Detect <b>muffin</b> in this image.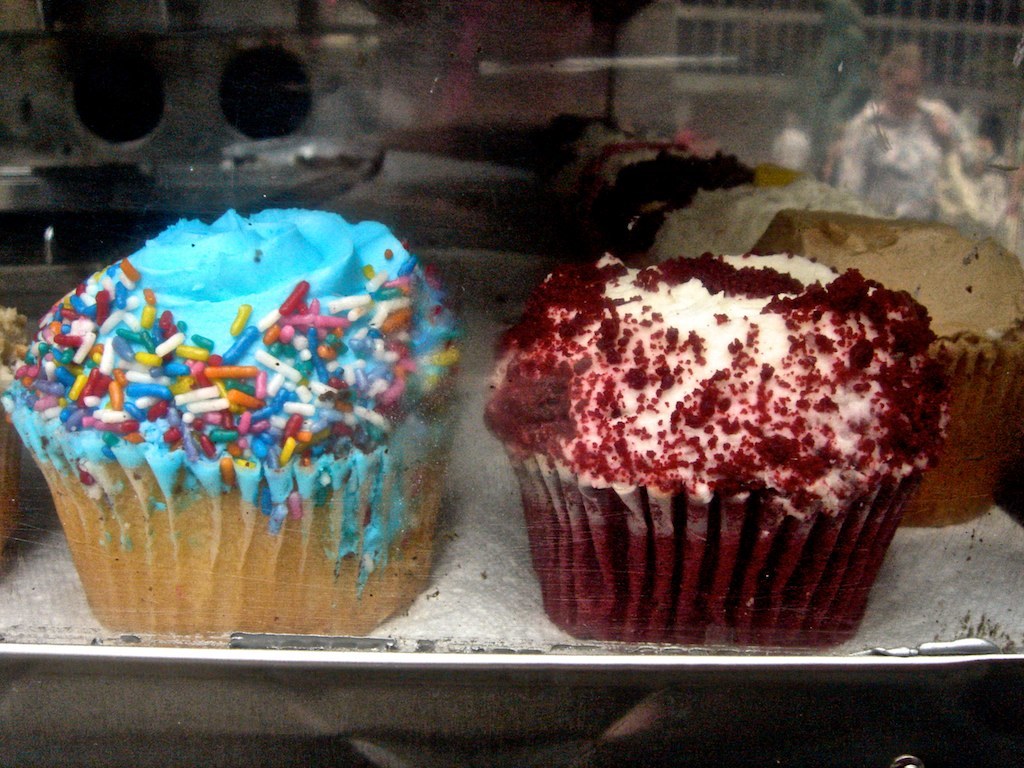
Detection: select_region(1, 207, 472, 644).
